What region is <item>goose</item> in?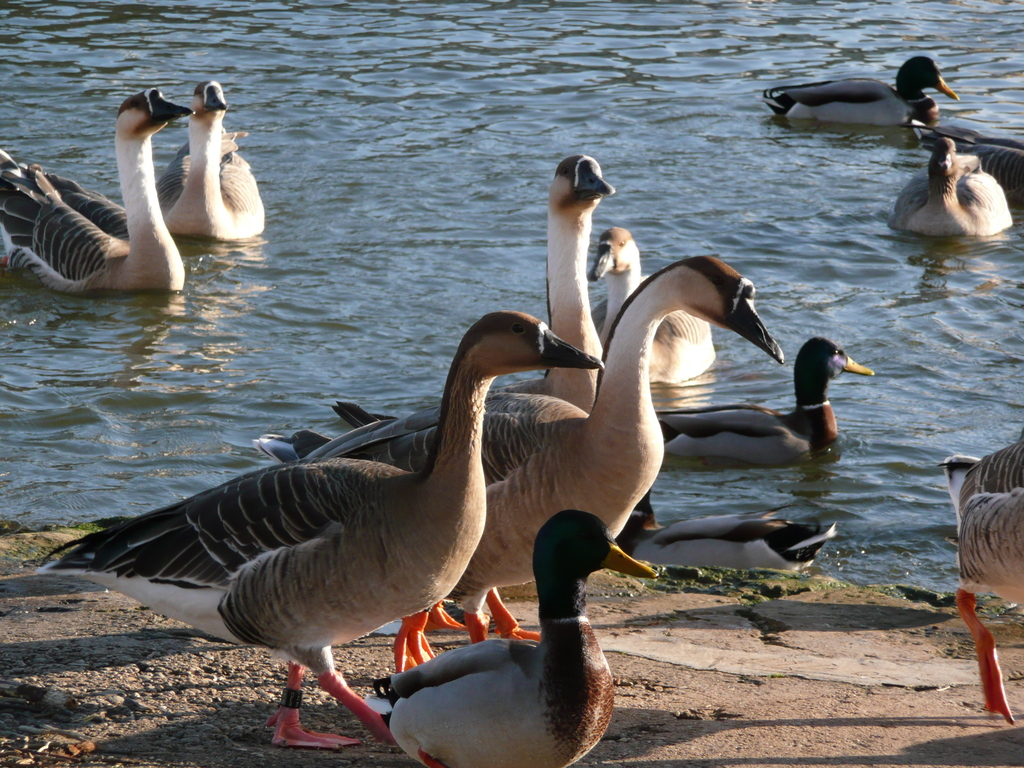
(338,156,605,413).
